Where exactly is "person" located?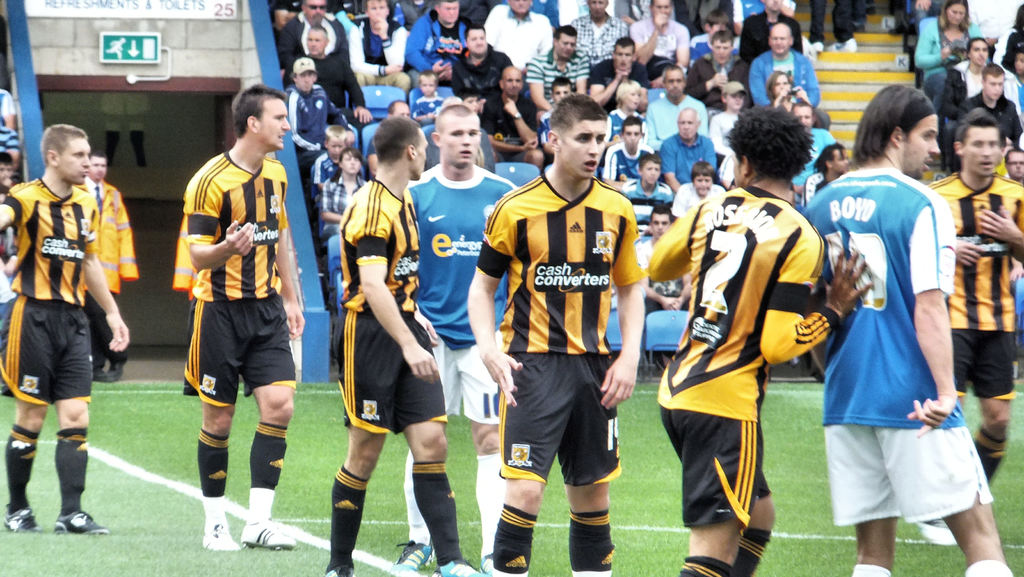
Its bounding box is bbox=(710, 84, 748, 164).
